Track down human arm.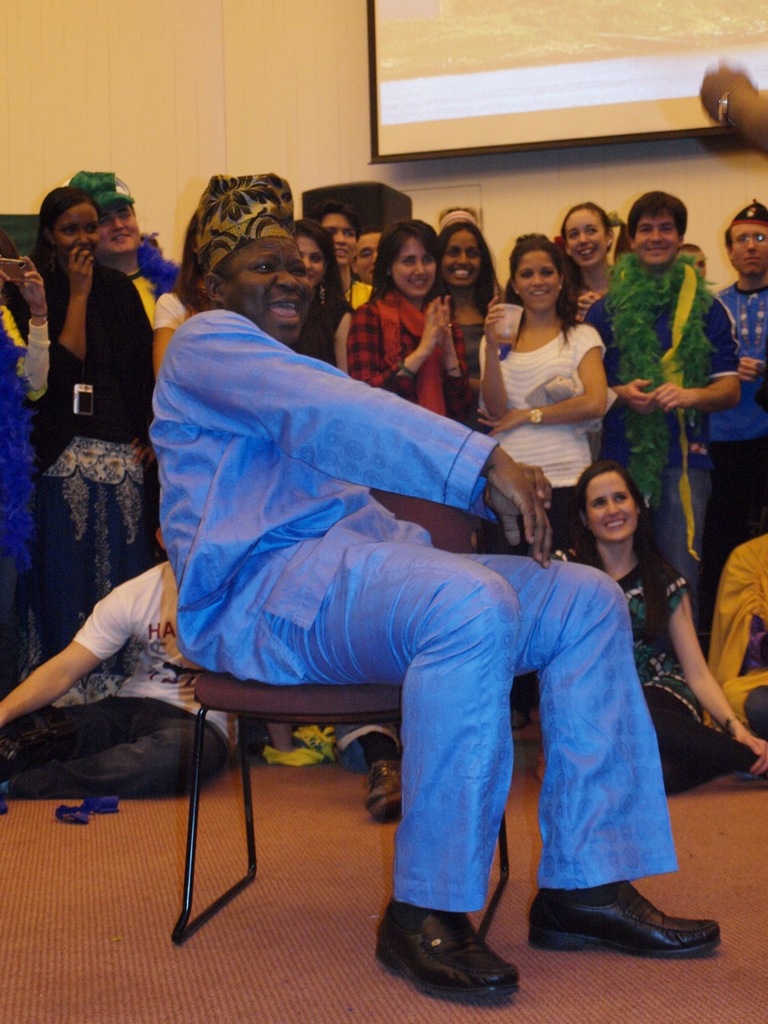
Tracked to [352, 290, 446, 394].
